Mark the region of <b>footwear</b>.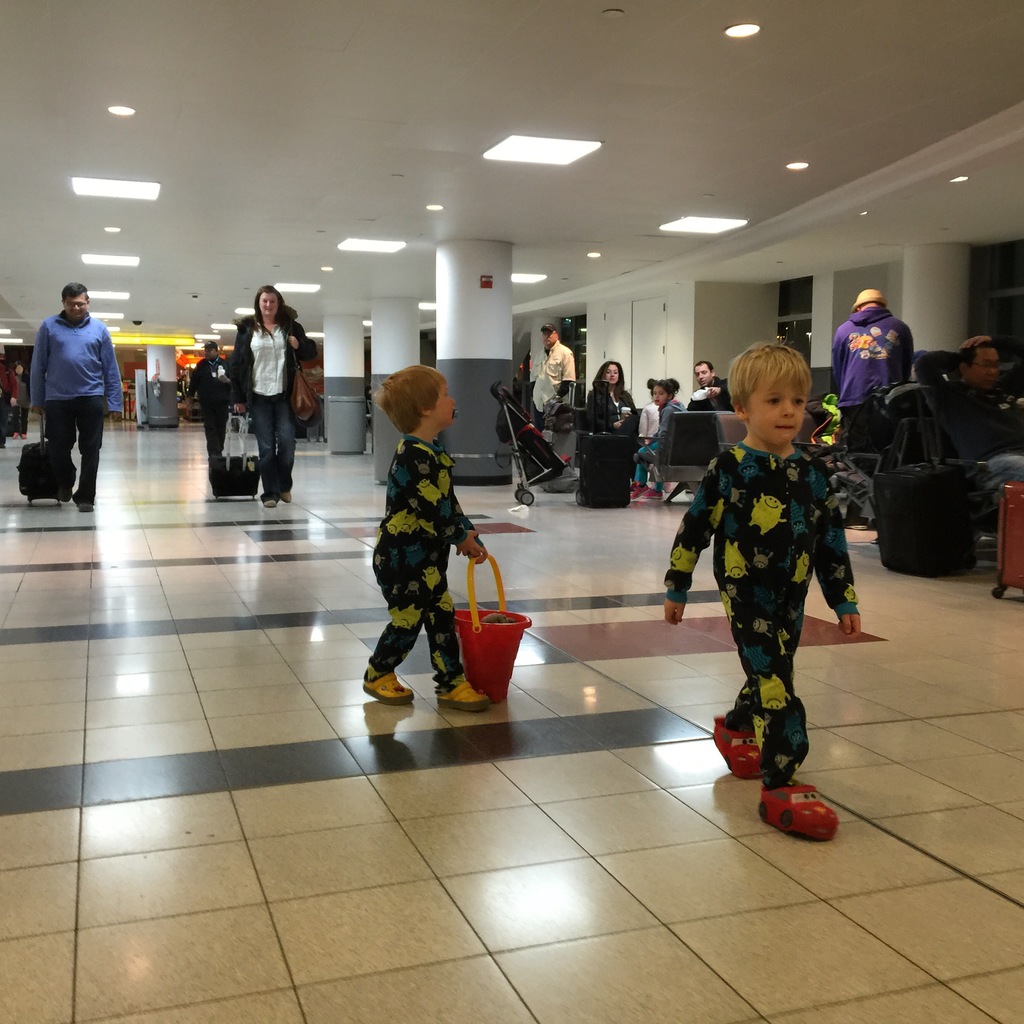
Region: select_region(284, 494, 292, 501).
